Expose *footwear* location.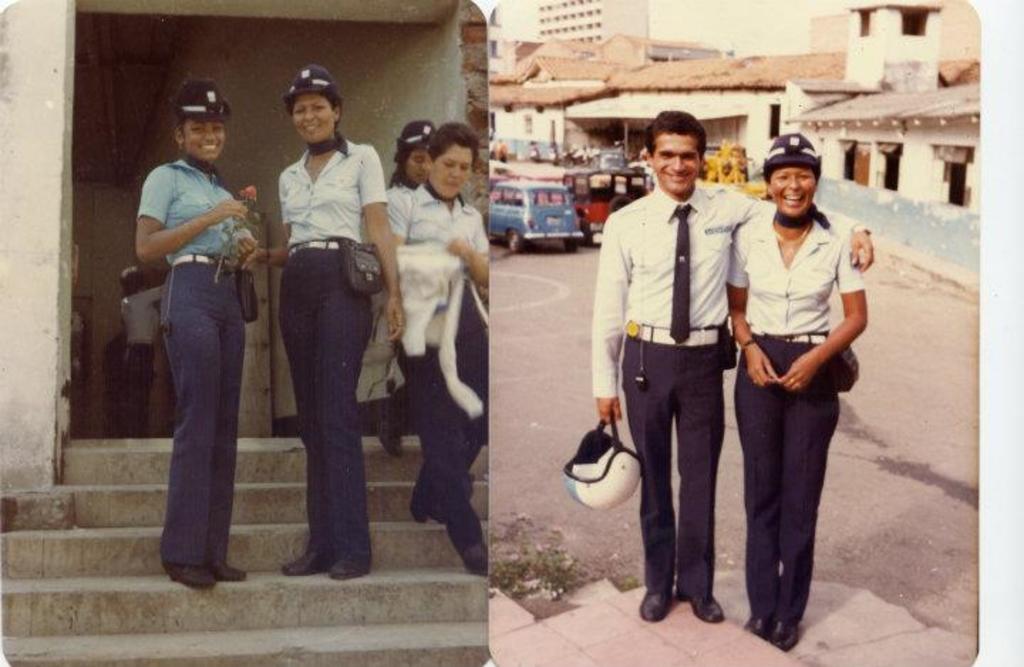
Exposed at bbox=(326, 555, 370, 576).
